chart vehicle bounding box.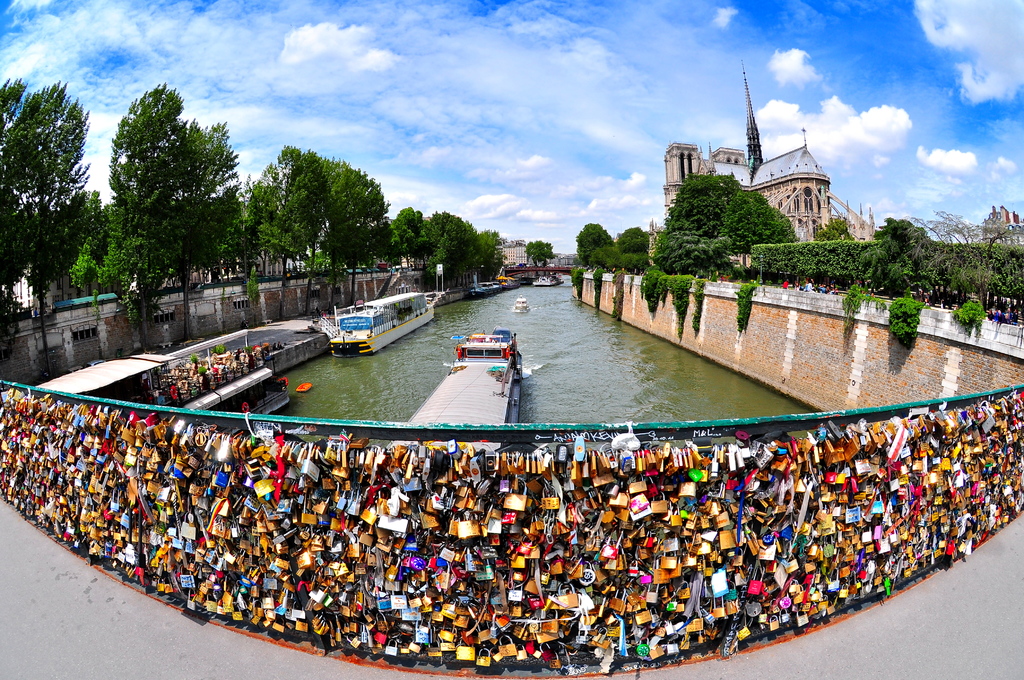
Charted: (535, 267, 557, 287).
